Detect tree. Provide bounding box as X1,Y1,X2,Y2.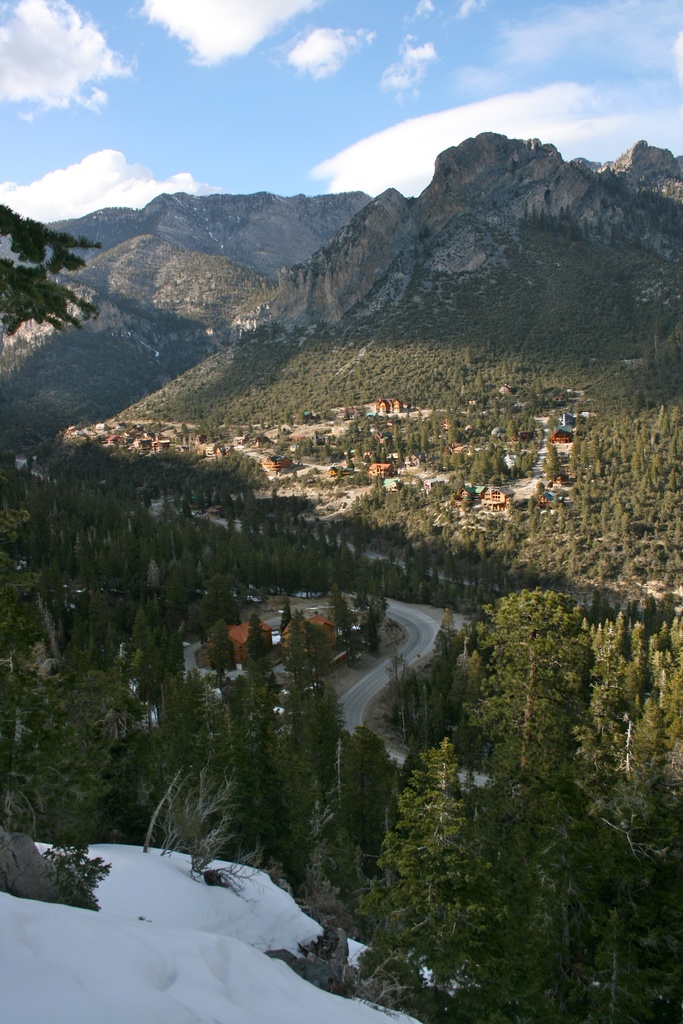
0,191,106,330.
